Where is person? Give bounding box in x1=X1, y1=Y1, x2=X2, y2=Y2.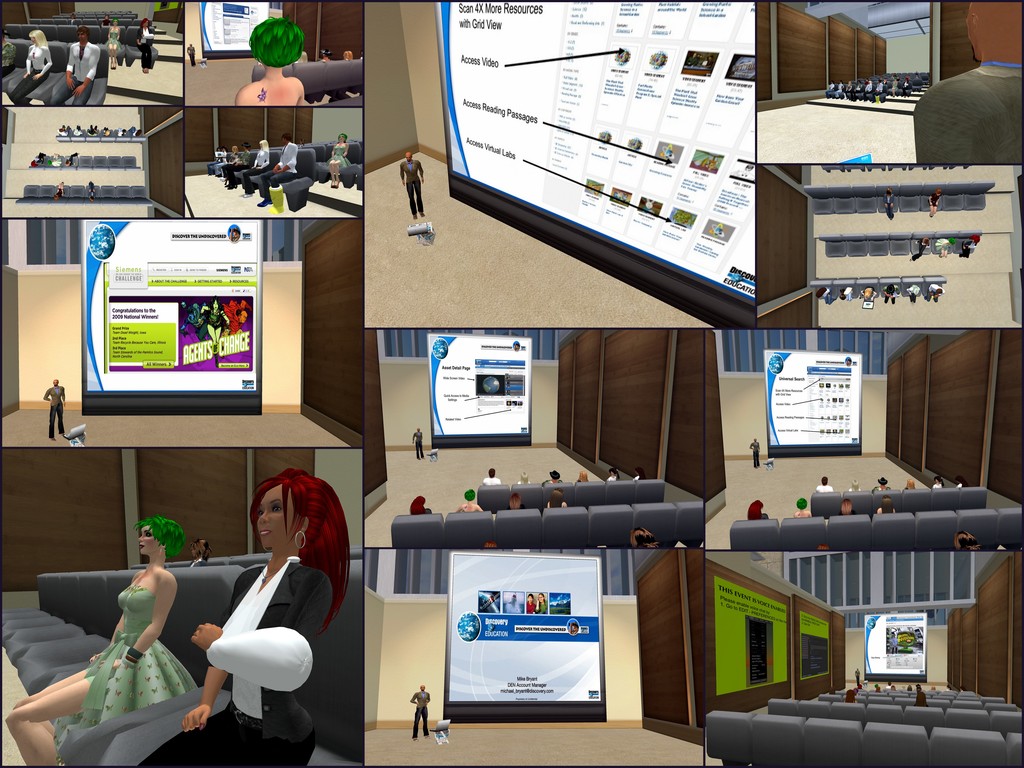
x1=950, y1=526, x2=977, y2=549.
